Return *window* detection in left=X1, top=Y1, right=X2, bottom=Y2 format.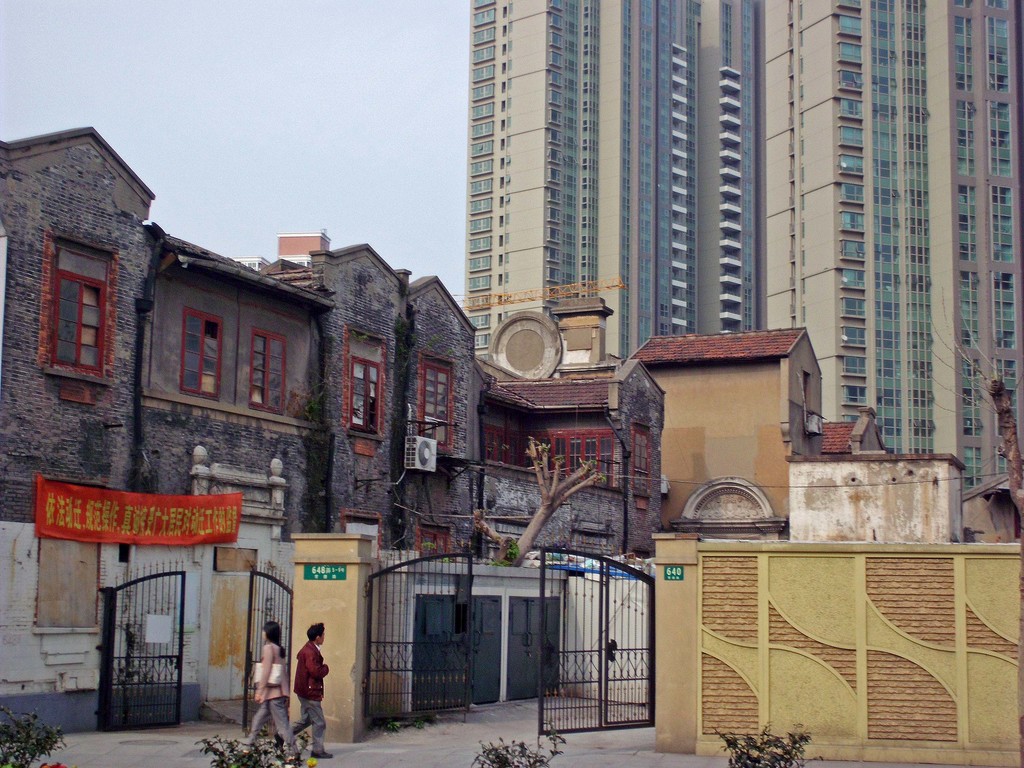
left=842, top=299, right=868, bottom=320.
